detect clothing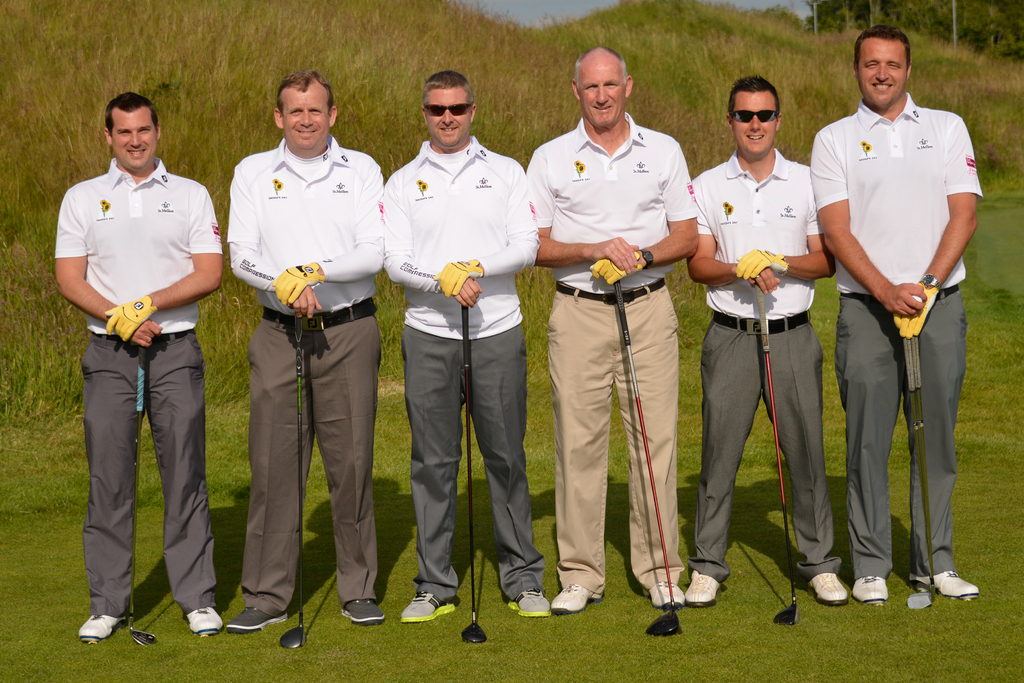
<bbox>811, 84, 986, 582</bbox>
